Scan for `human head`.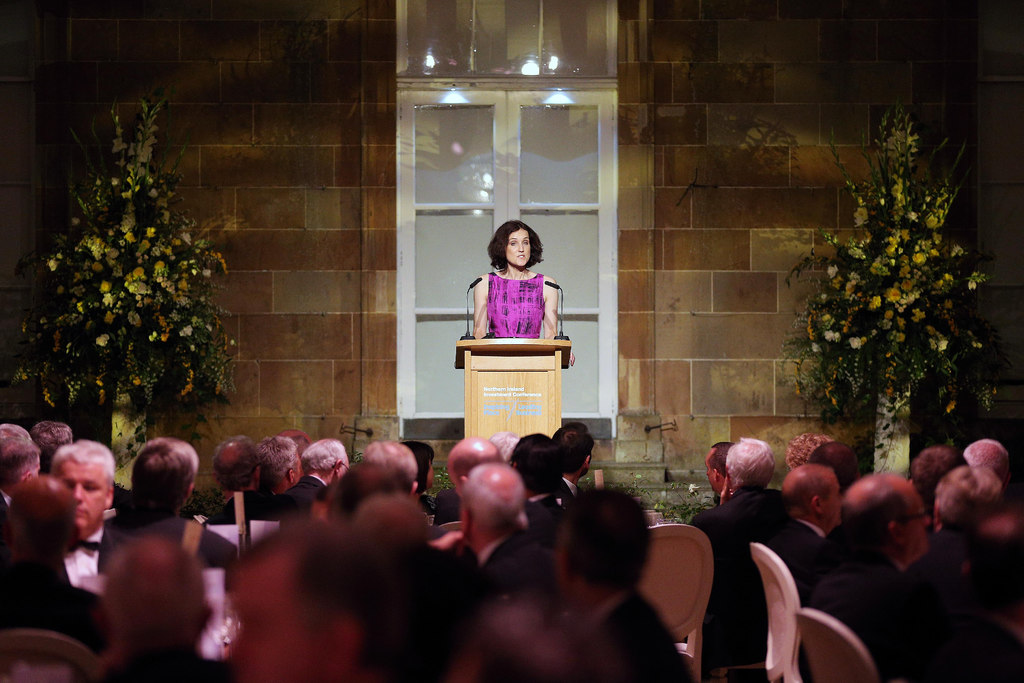
Scan result: box(444, 434, 500, 493).
